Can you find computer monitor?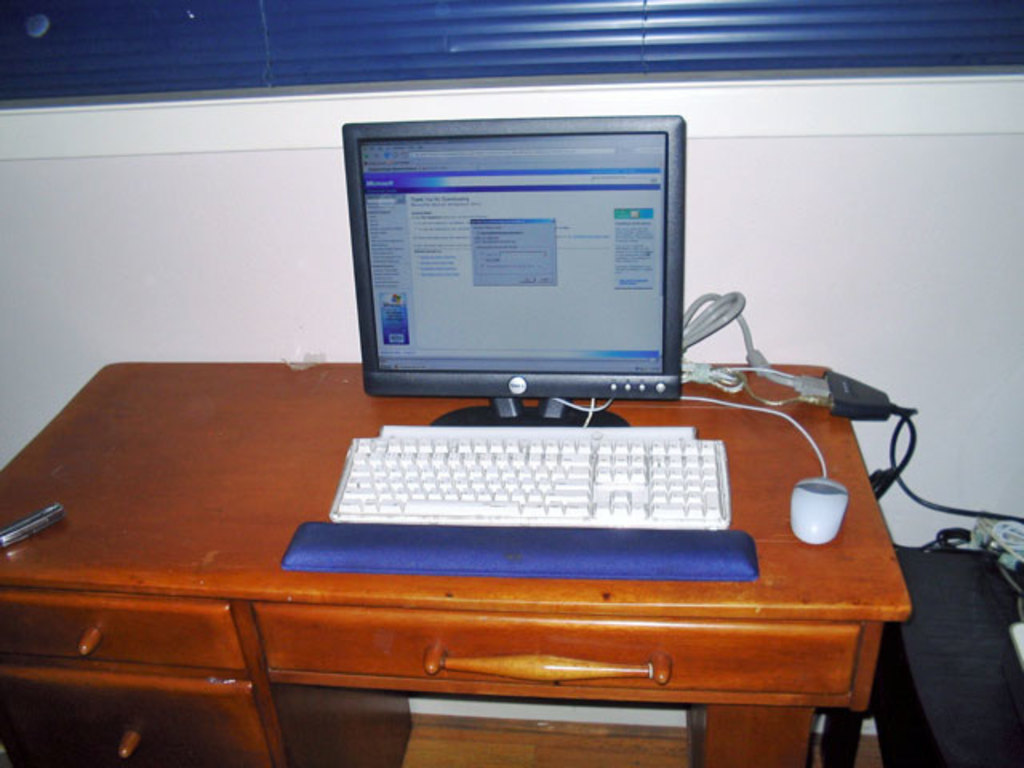
Yes, bounding box: l=338, t=128, r=704, b=438.
